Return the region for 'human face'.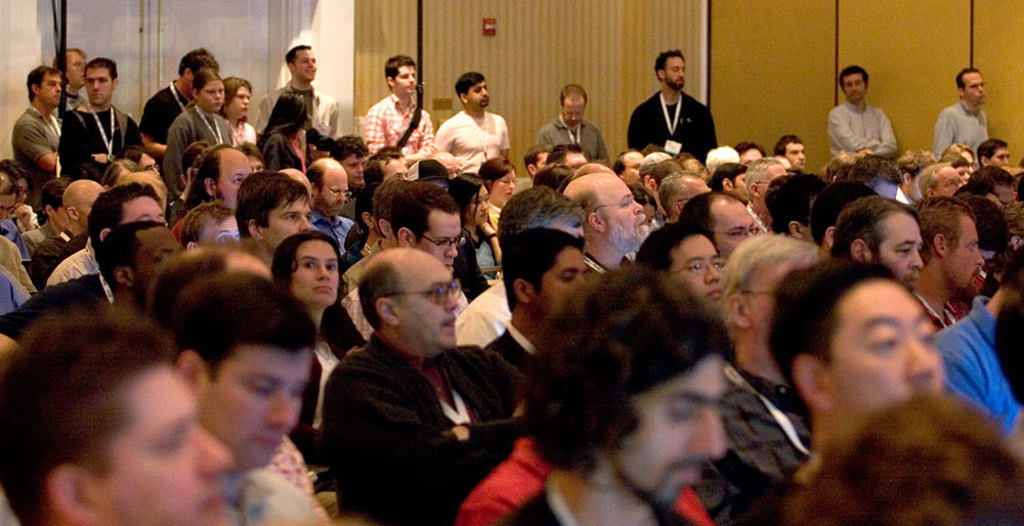
99, 365, 230, 525.
